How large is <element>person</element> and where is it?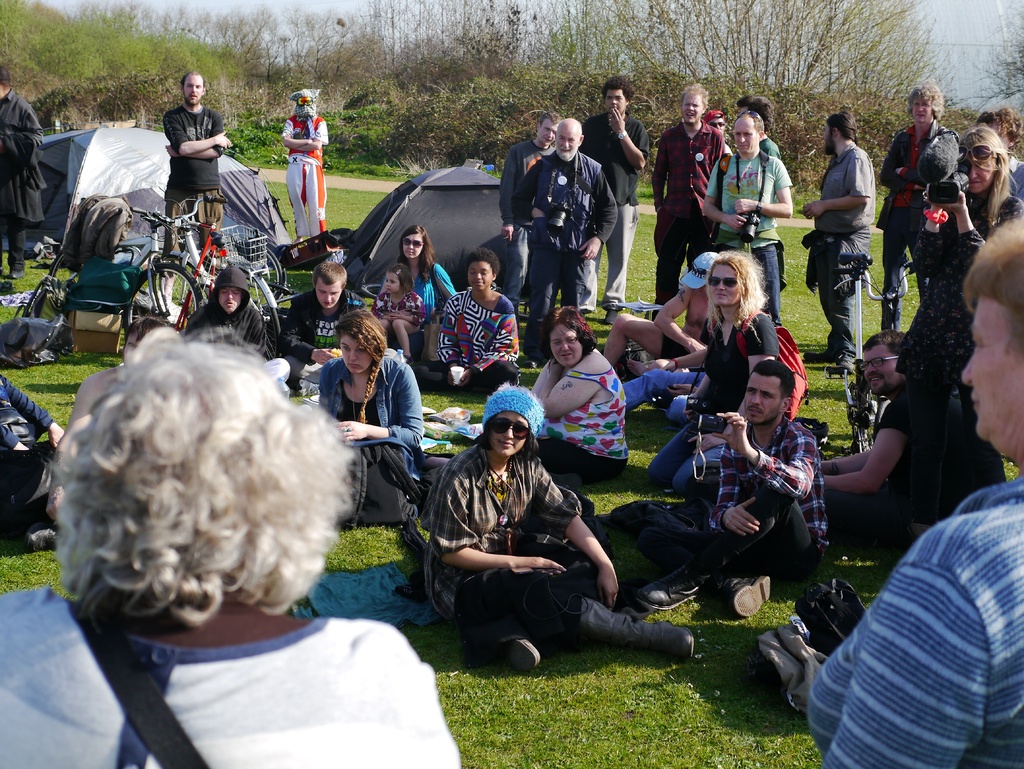
Bounding box: select_region(158, 72, 229, 313).
